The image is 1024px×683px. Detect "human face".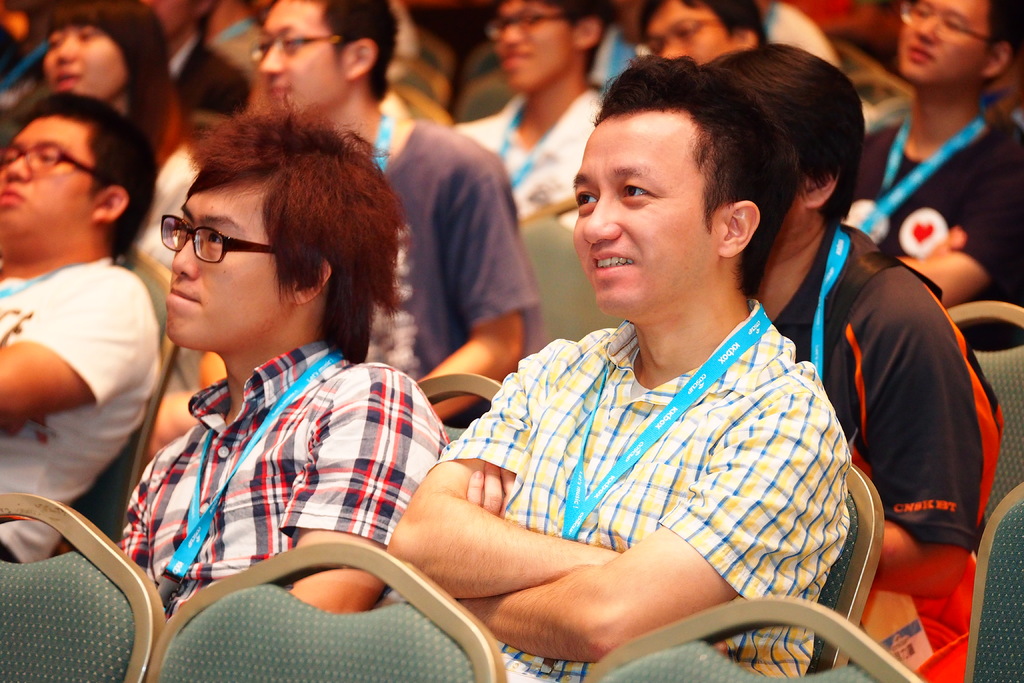
Detection: region(497, 0, 568, 92).
